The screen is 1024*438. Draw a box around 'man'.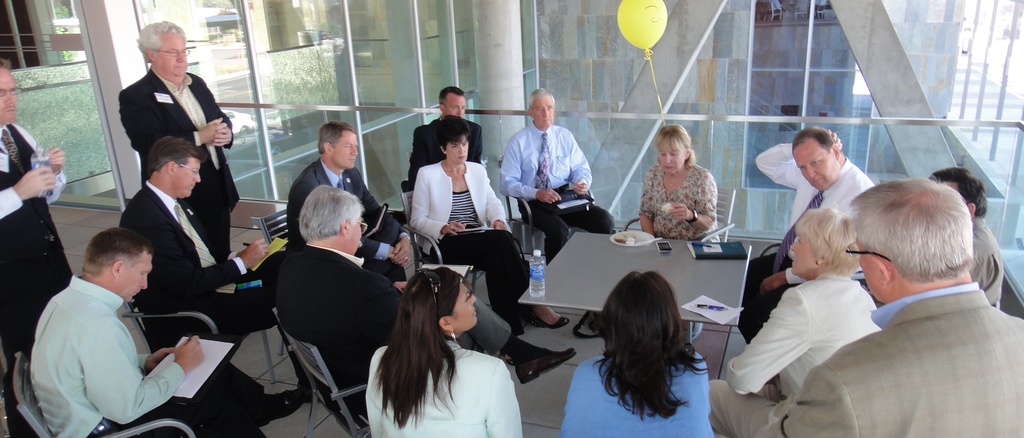
detection(760, 183, 1023, 437).
